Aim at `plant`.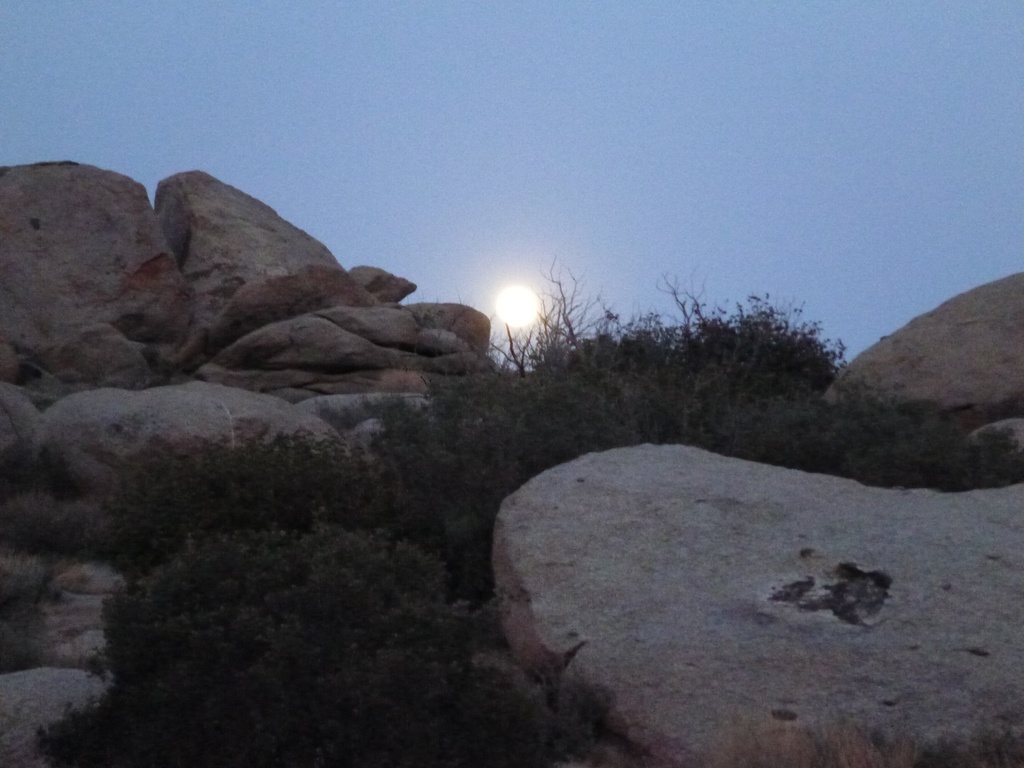
Aimed at {"left": 133, "top": 341, "right": 184, "bottom": 383}.
